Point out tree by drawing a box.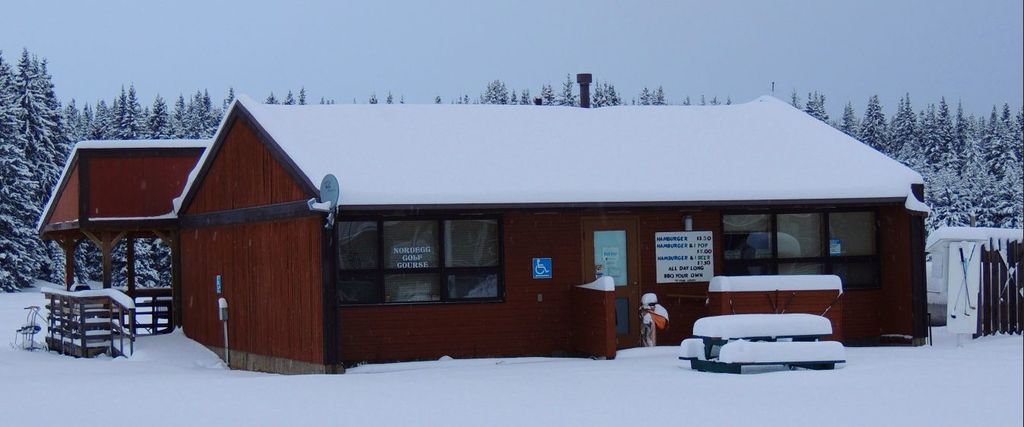
(left=893, top=90, right=922, bottom=150).
